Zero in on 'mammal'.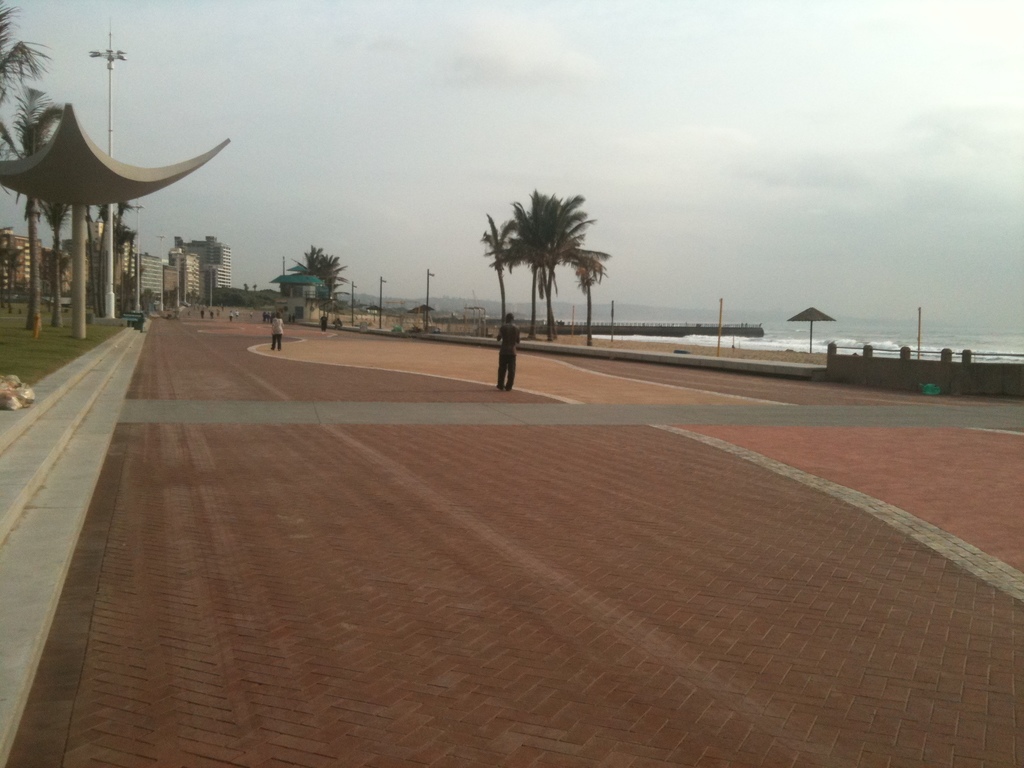
Zeroed in: 318/313/328/332.
